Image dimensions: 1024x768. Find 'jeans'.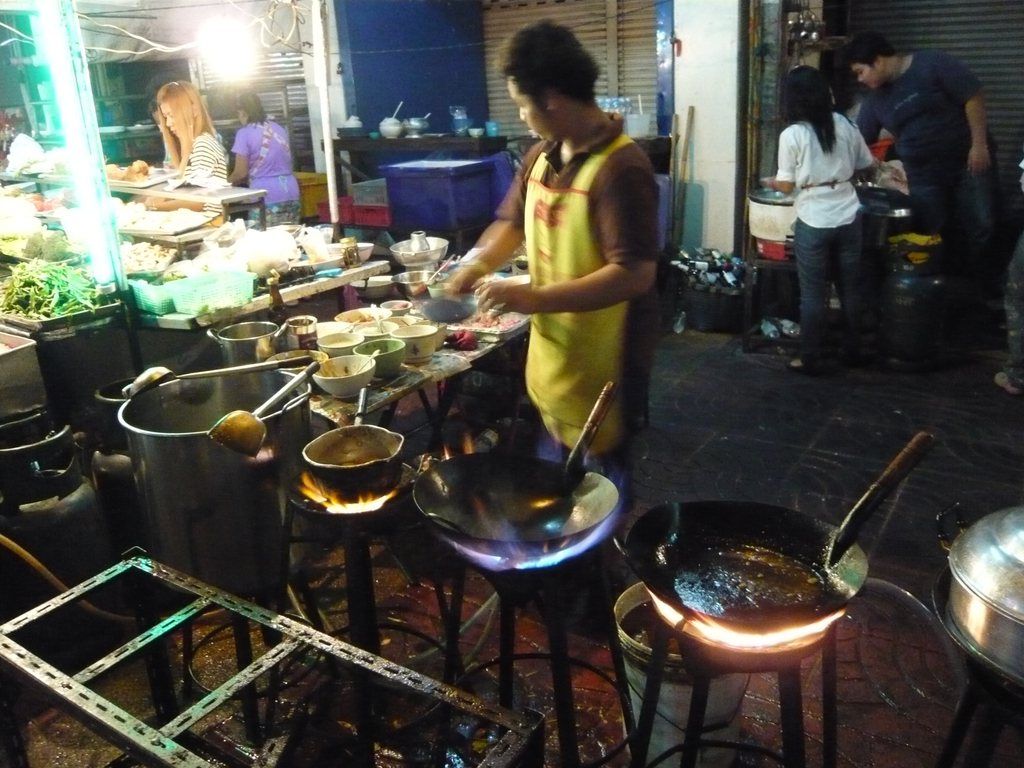
crop(793, 196, 881, 329).
